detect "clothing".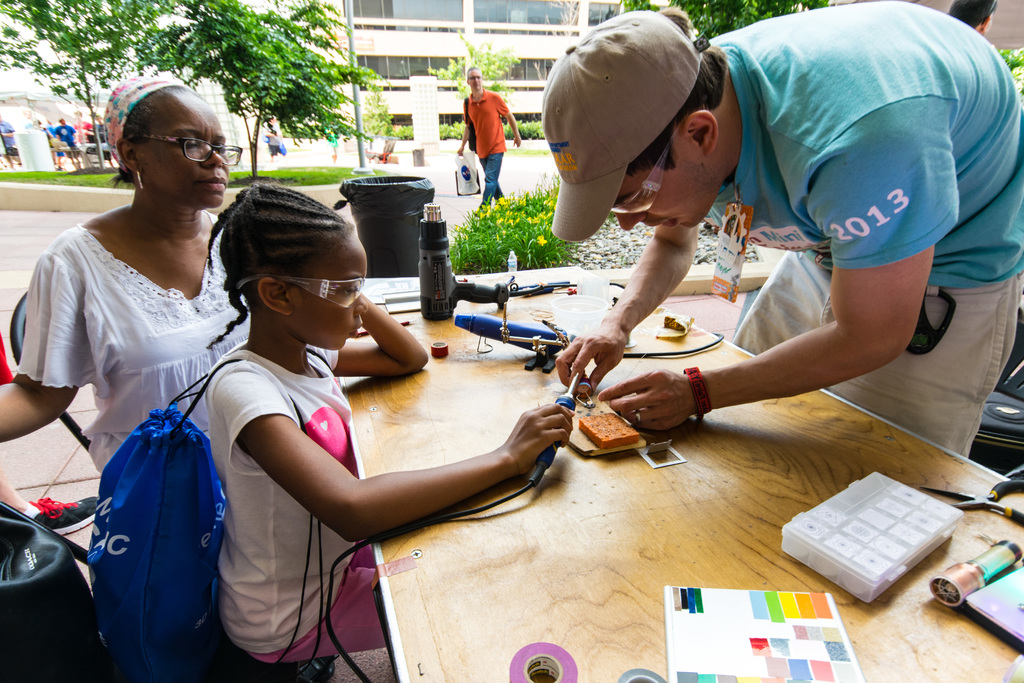
Detected at detection(72, 117, 90, 146).
